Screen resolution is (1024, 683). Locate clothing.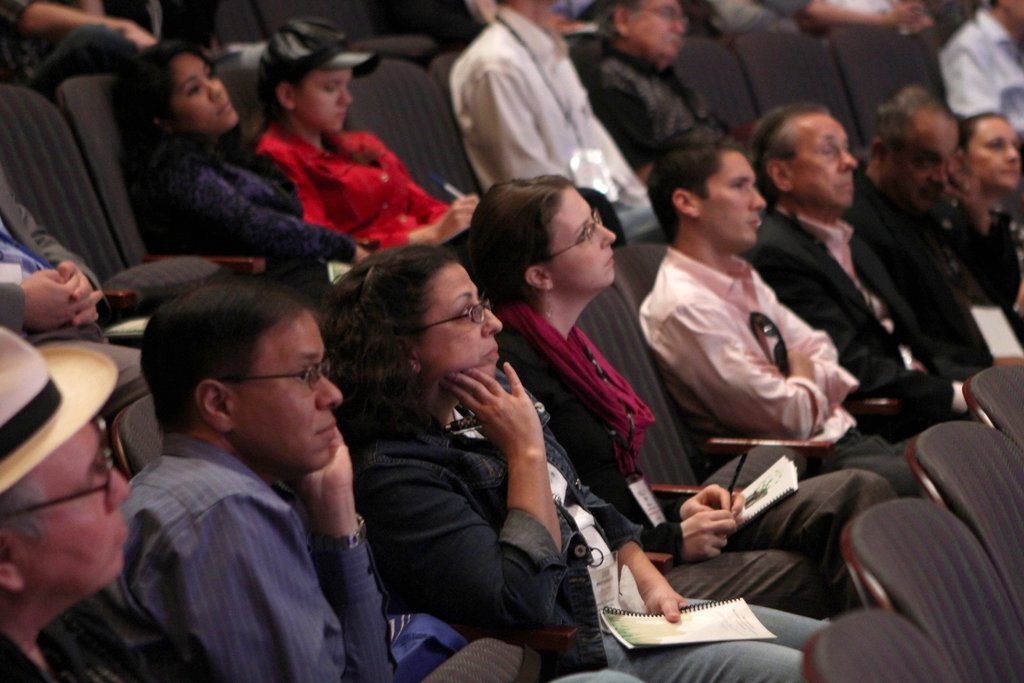
0:169:155:425.
